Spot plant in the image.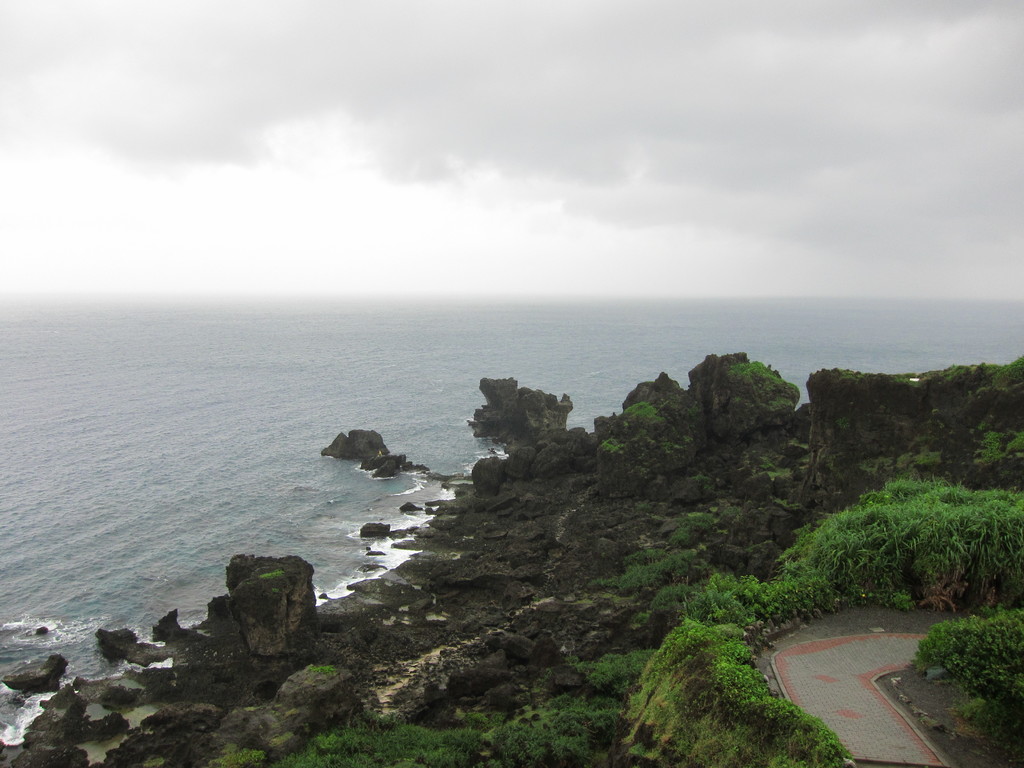
plant found at [908,602,1023,757].
